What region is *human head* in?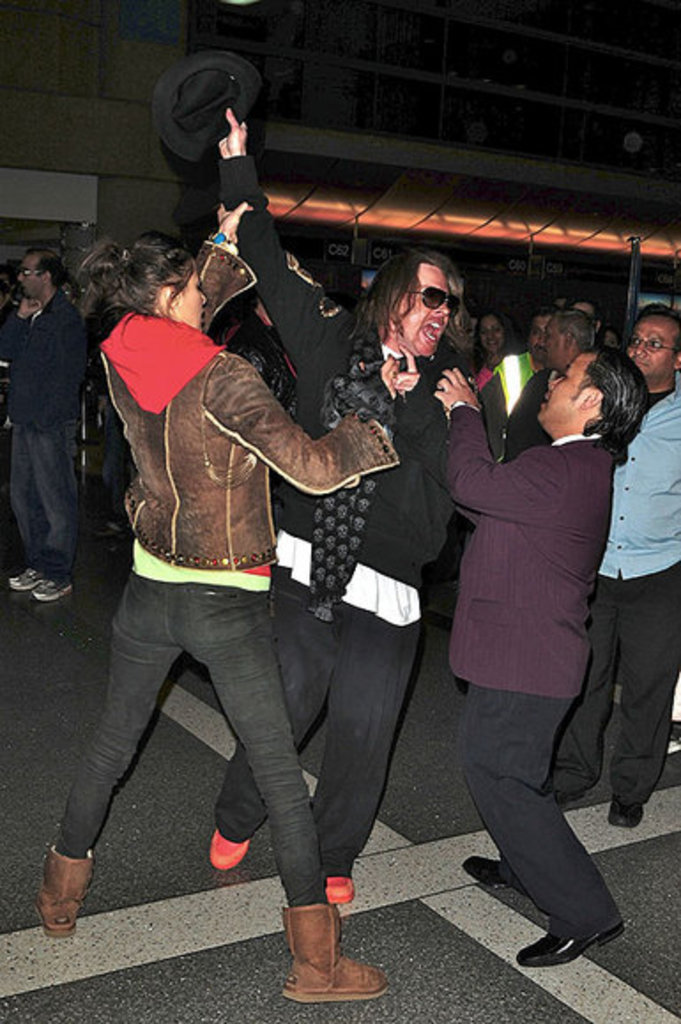
<box>81,232,207,327</box>.
